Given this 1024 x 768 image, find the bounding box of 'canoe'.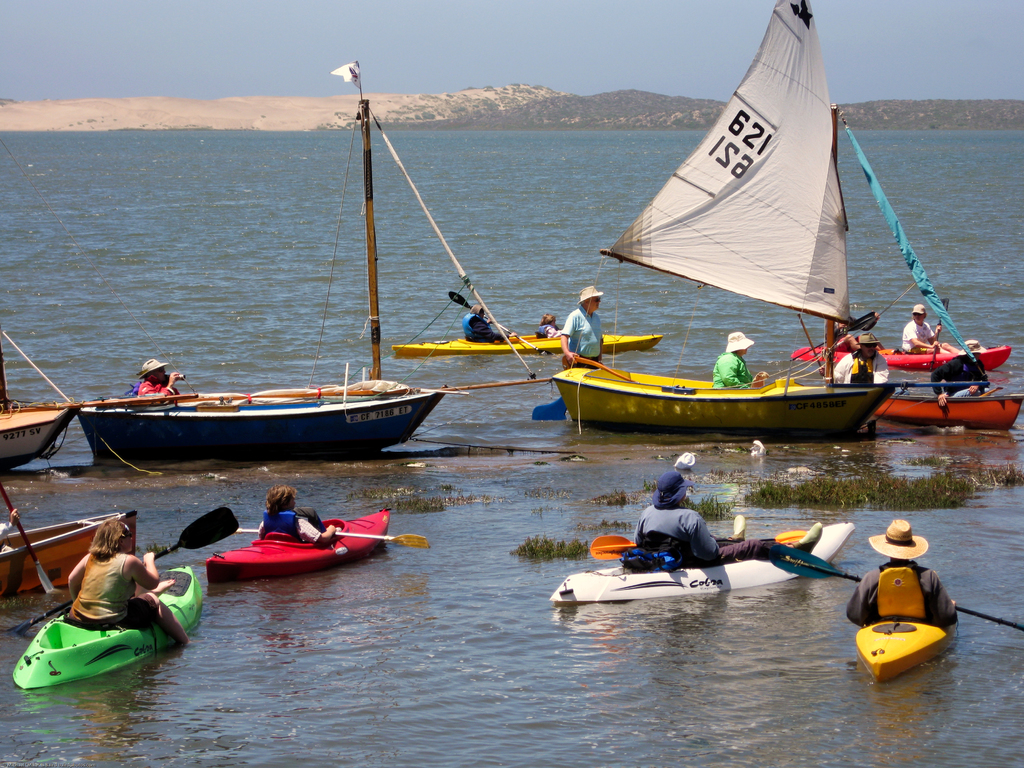
select_region(390, 333, 669, 352).
